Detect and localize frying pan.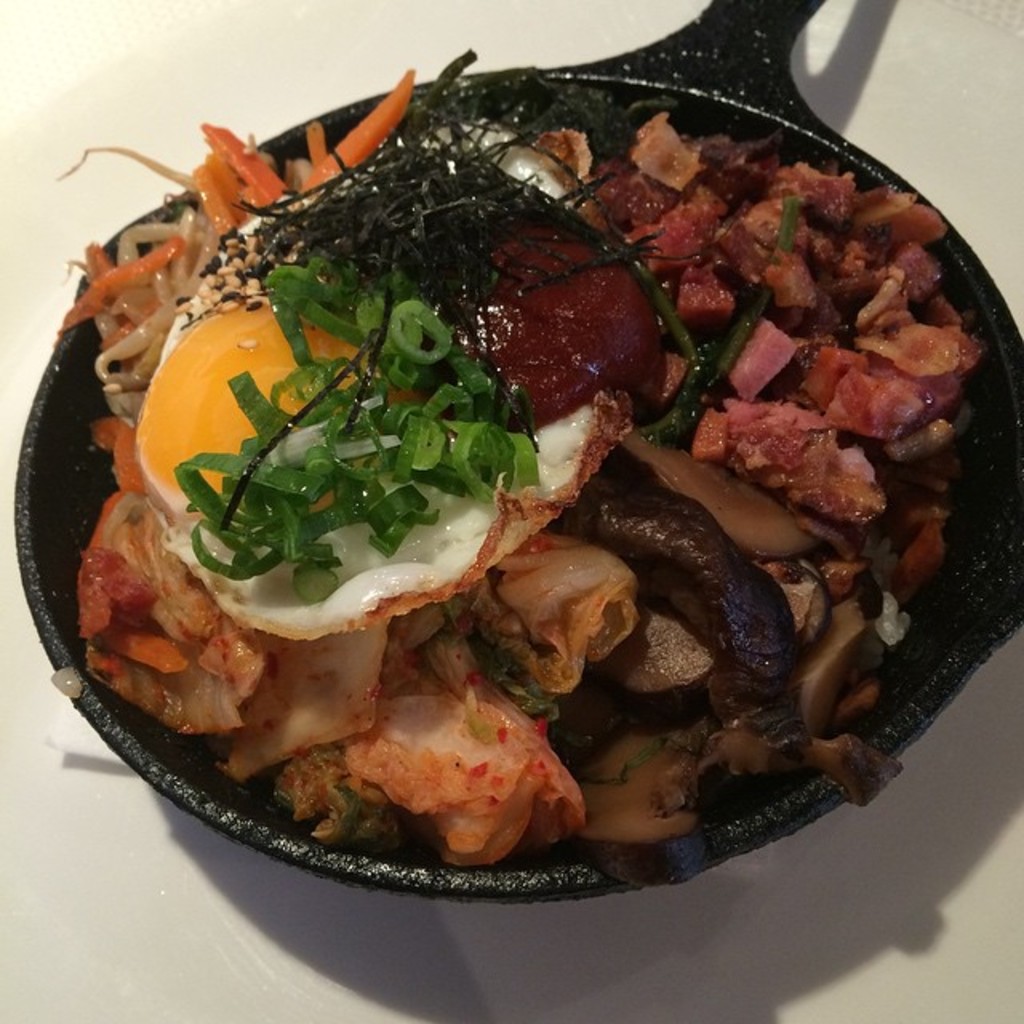
Localized at l=13, t=0, r=1022, b=893.
